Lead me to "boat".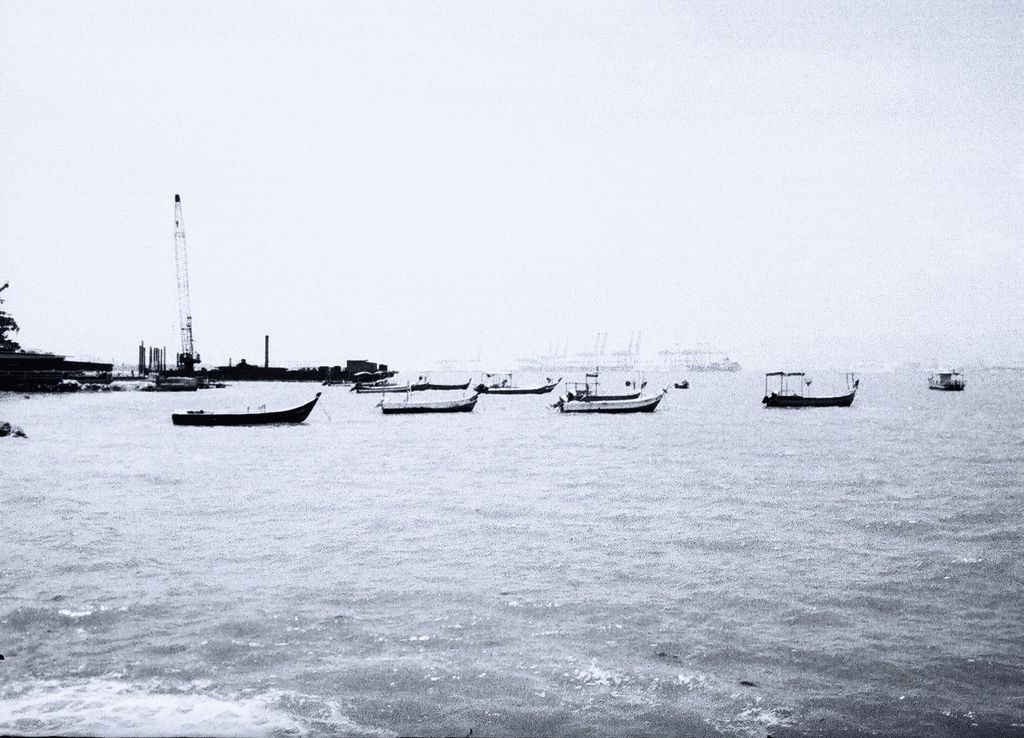
Lead to {"left": 175, "top": 392, "right": 321, "bottom": 426}.
